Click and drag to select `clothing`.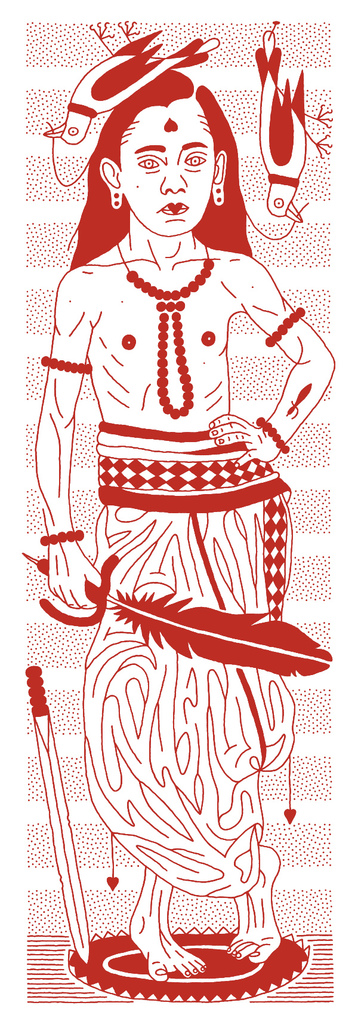
Selection: <region>44, 451, 311, 955</region>.
